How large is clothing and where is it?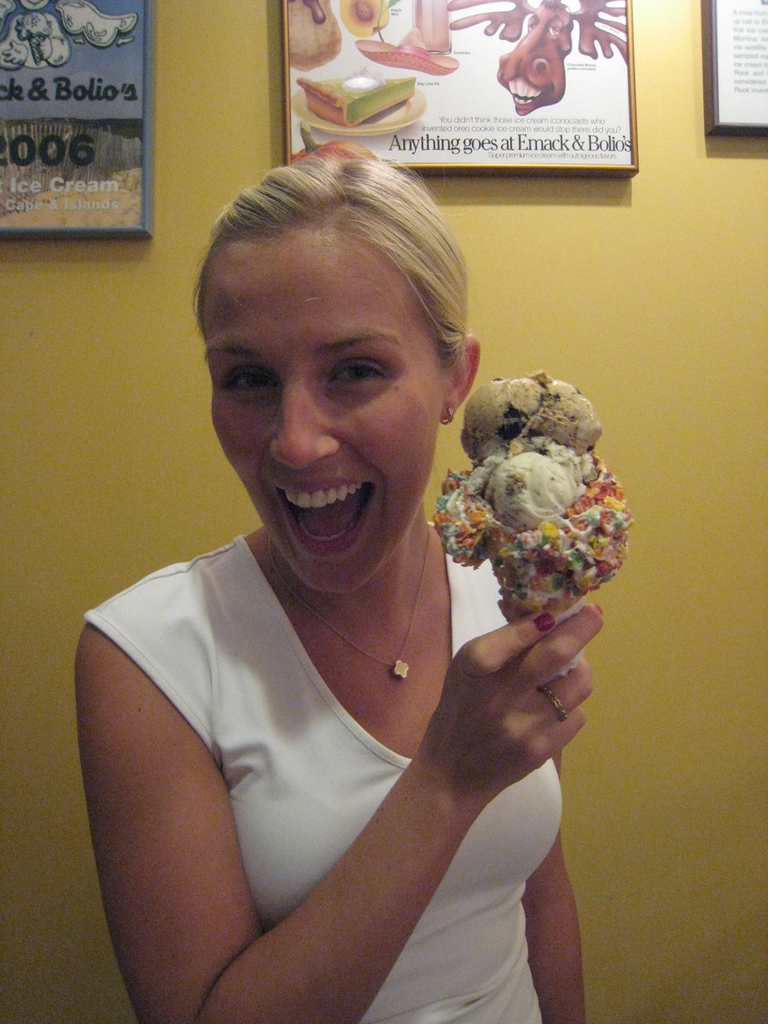
Bounding box: [98, 463, 572, 1000].
